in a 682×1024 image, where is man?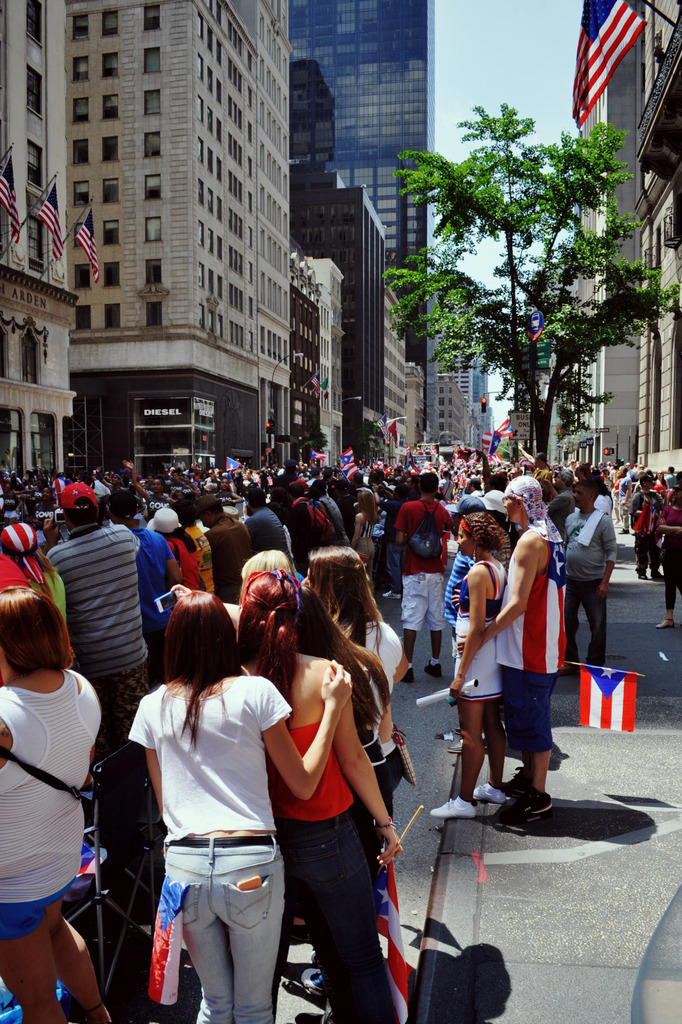
{"left": 663, "top": 463, "right": 678, "bottom": 491}.
